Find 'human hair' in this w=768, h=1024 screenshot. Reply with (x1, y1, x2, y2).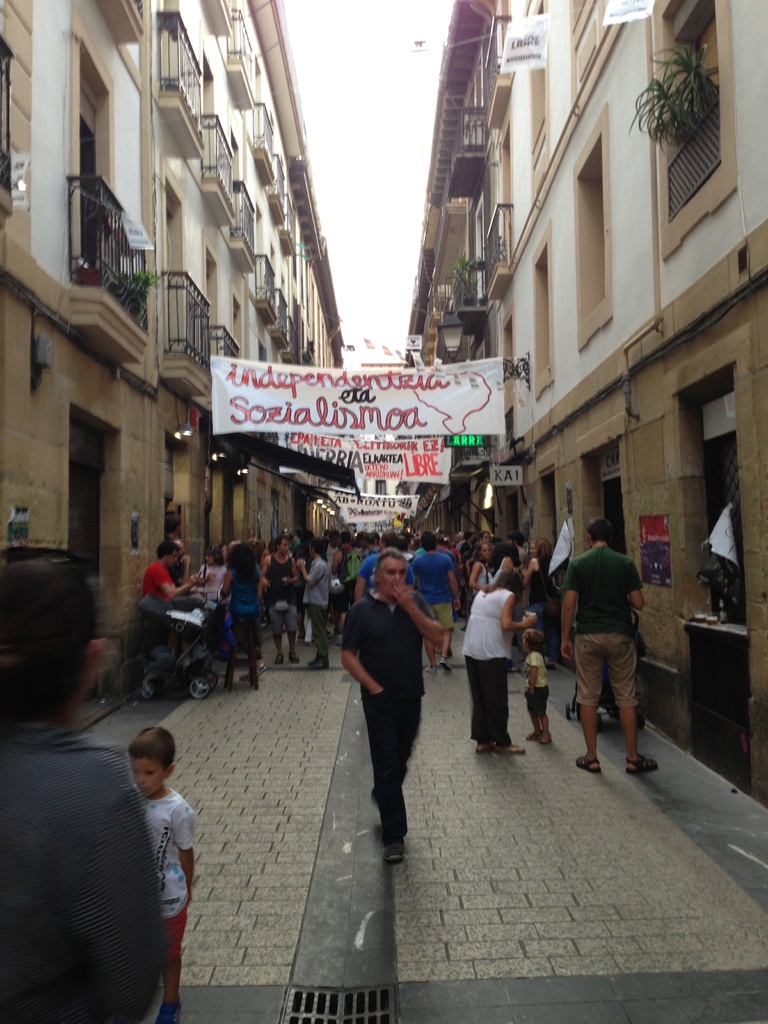
(272, 535, 287, 552).
